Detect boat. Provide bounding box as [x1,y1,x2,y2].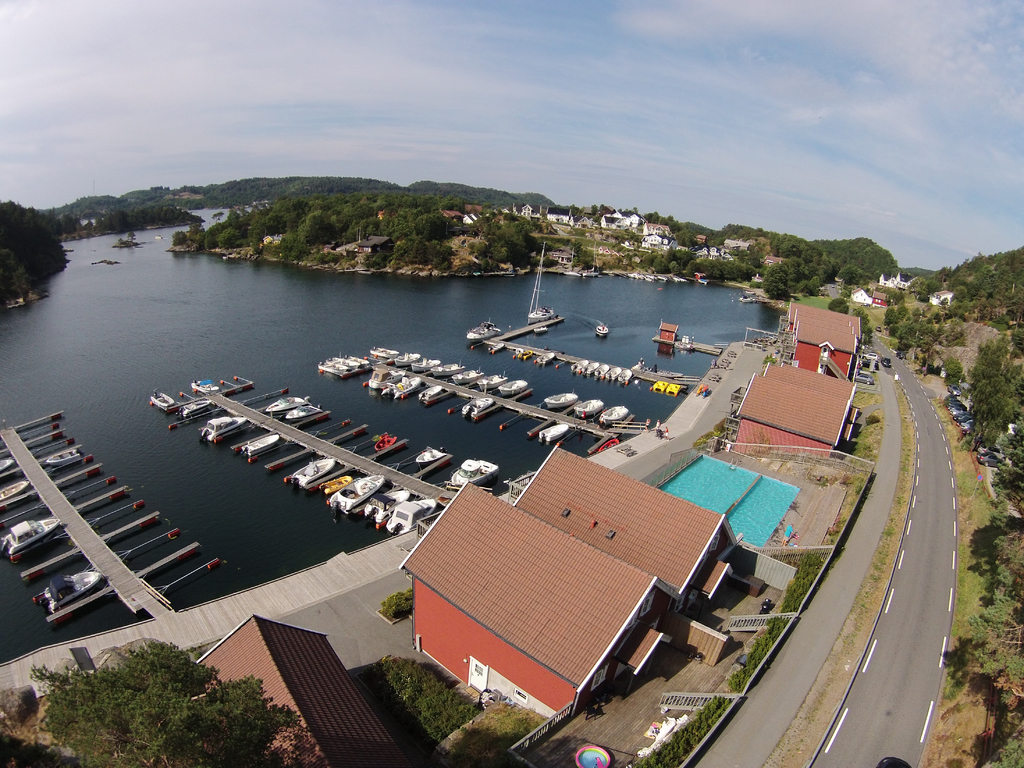
[288,457,337,487].
